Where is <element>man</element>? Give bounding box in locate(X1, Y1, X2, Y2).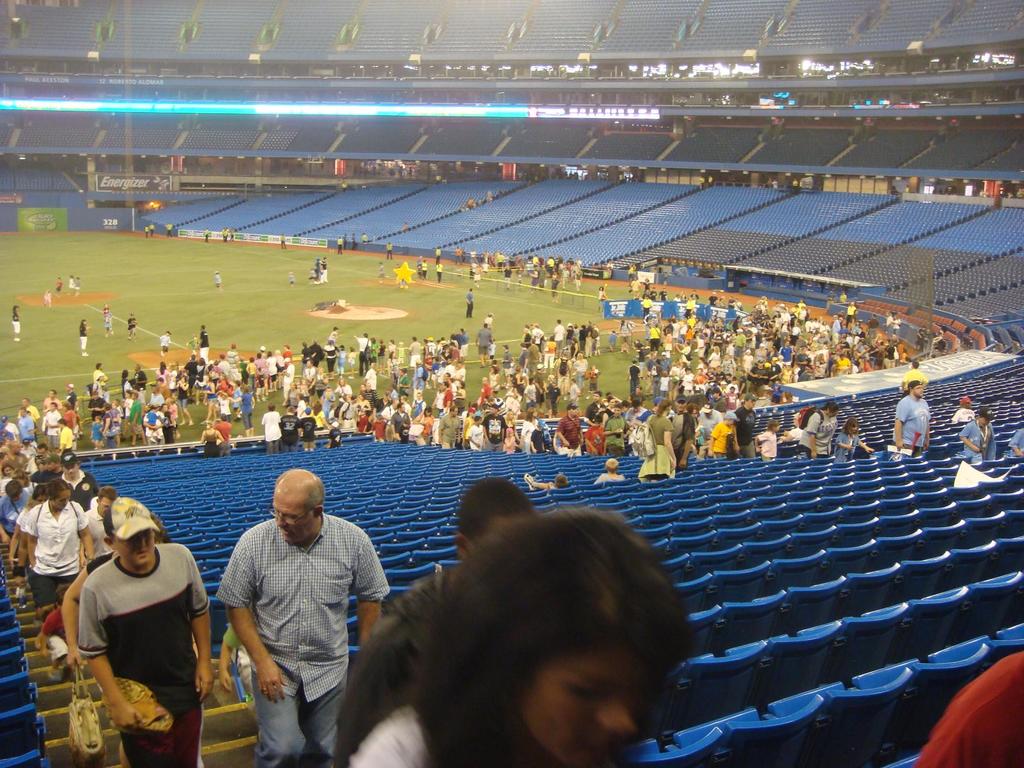
locate(16, 406, 35, 441).
